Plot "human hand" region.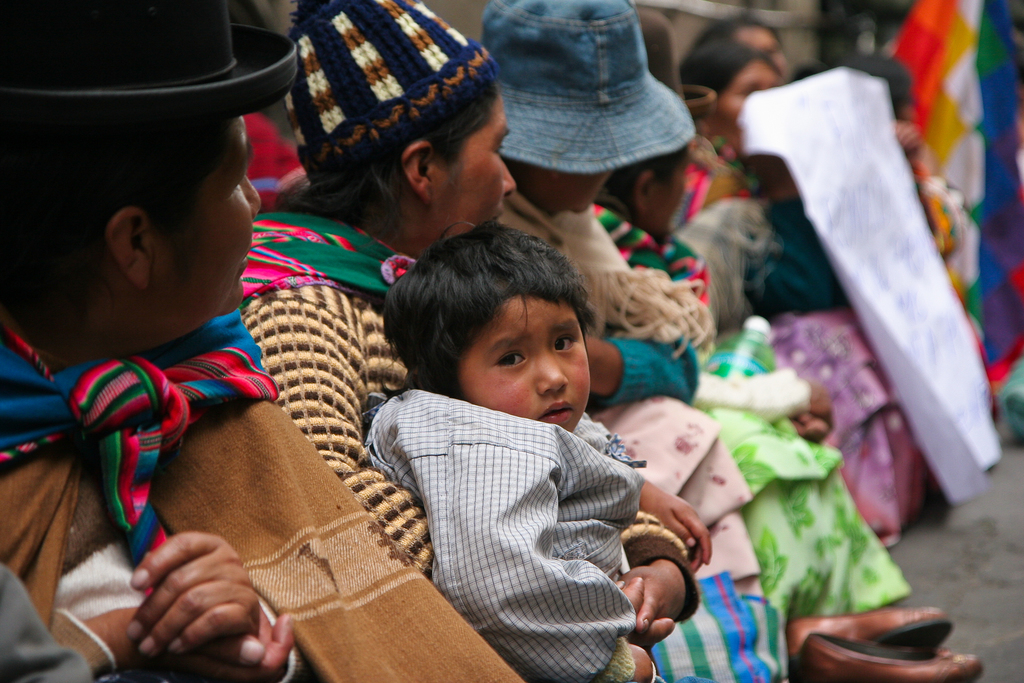
Plotted at (896, 118, 925, 158).
